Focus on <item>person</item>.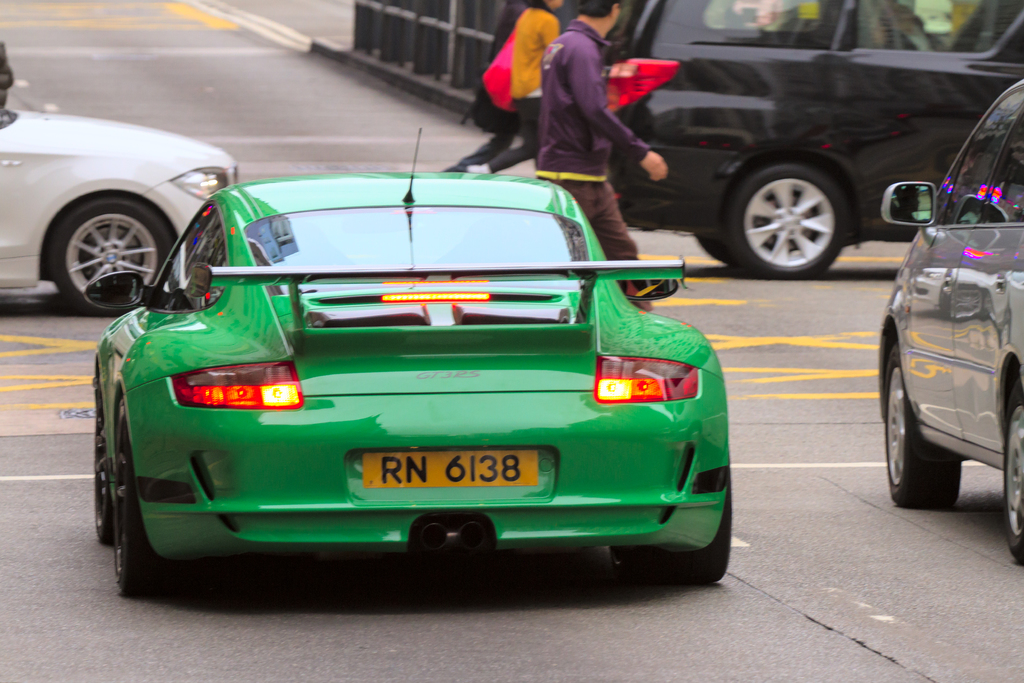
Focused at region(464, 0, 559, 176).
